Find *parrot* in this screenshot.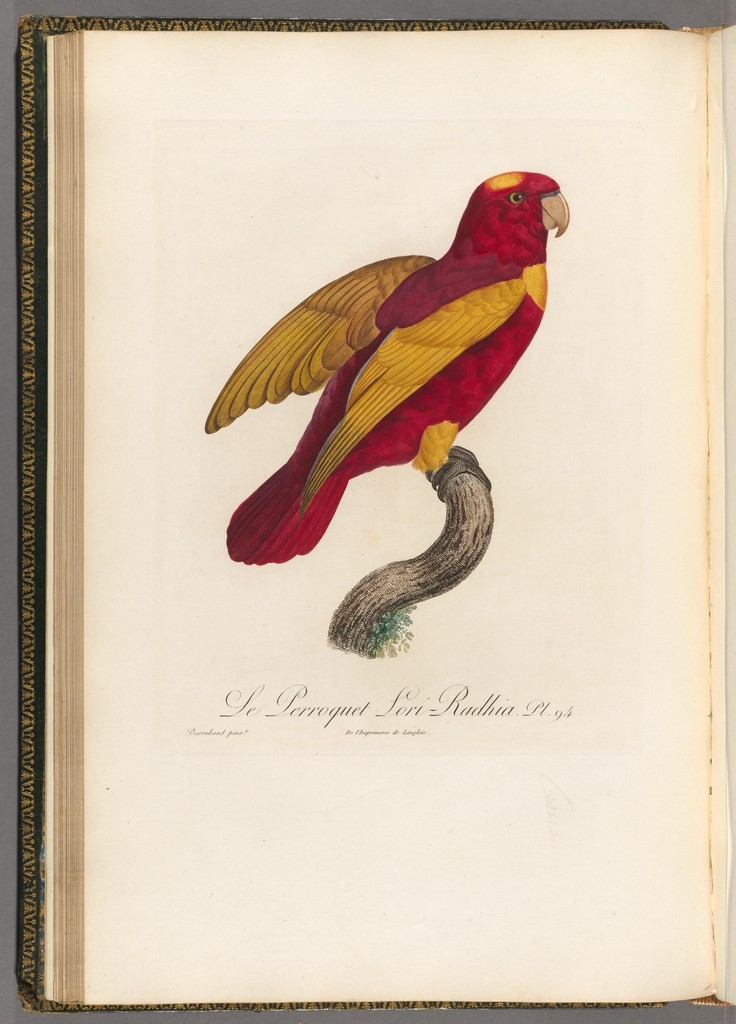
The bounding box for *parrot* is bbox=[211, 168, 568, 572].
